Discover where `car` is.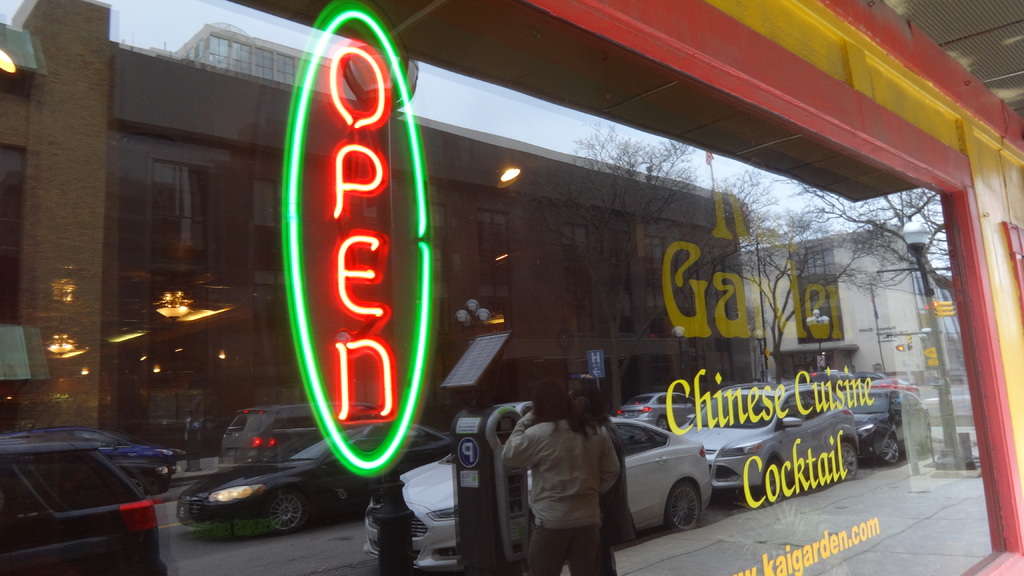
Discovered at bbox=(841, 372, 934, 468).
